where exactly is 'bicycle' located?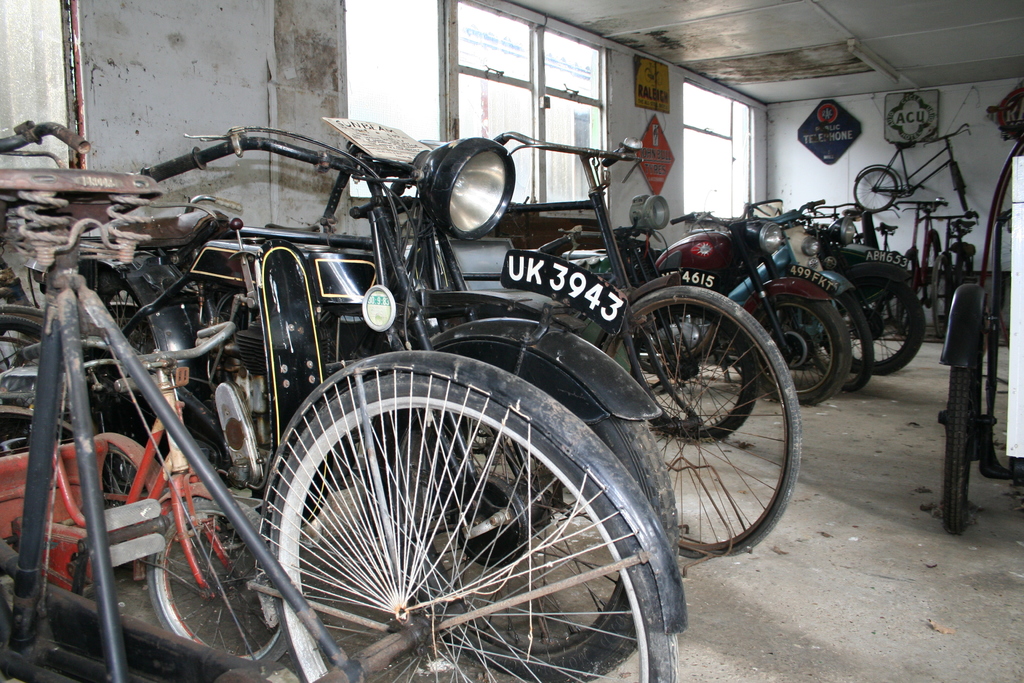
Its bounding box is BBox(875, 192, 951, 352).
